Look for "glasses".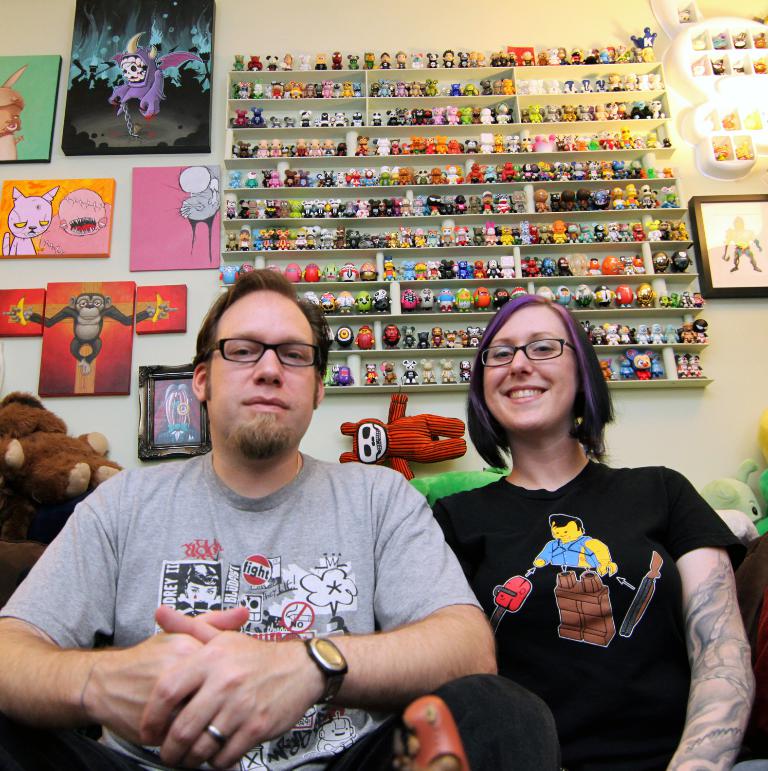
Found: box(198, 335, 331, 372).
